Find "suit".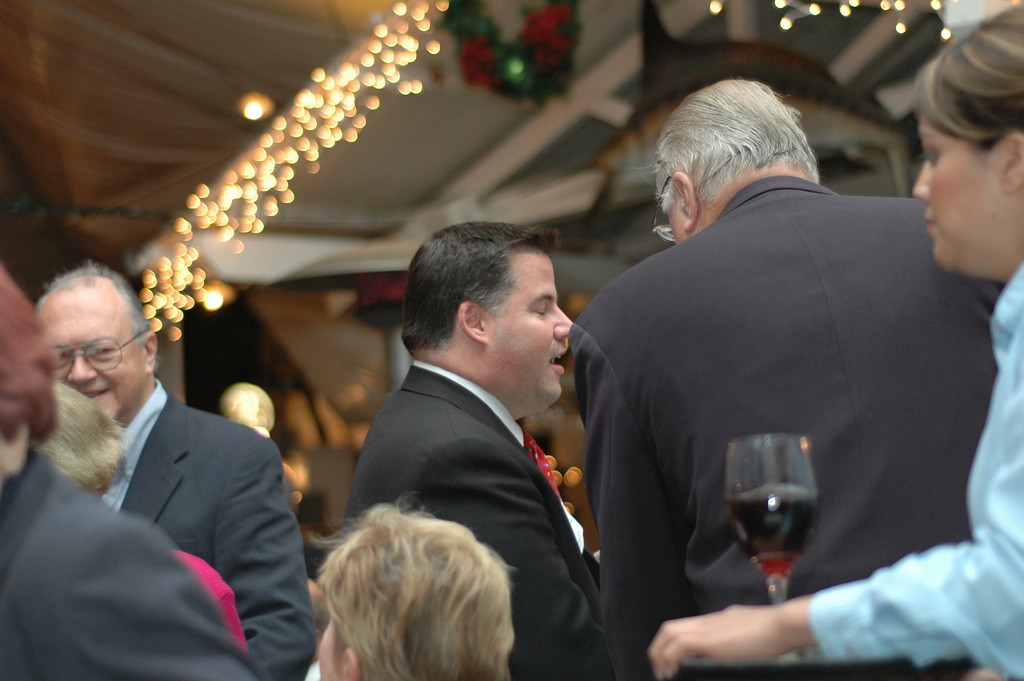
0, 447, 257, 680.
